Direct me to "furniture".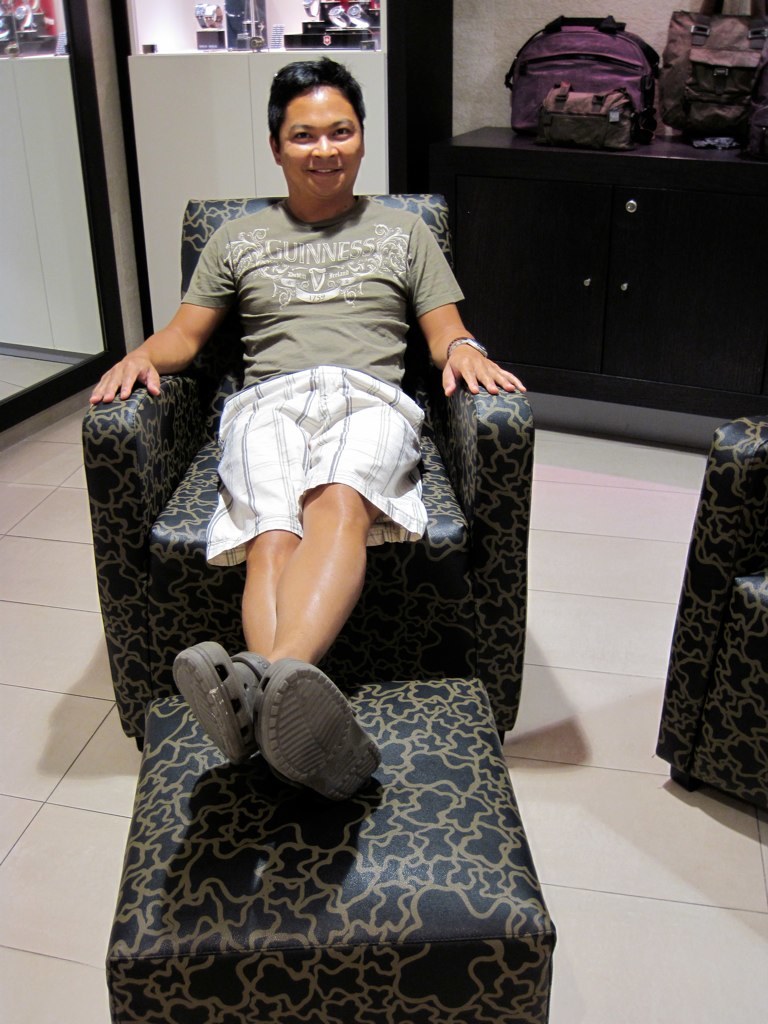
Direction: box(109, 688, 558, 1023).
